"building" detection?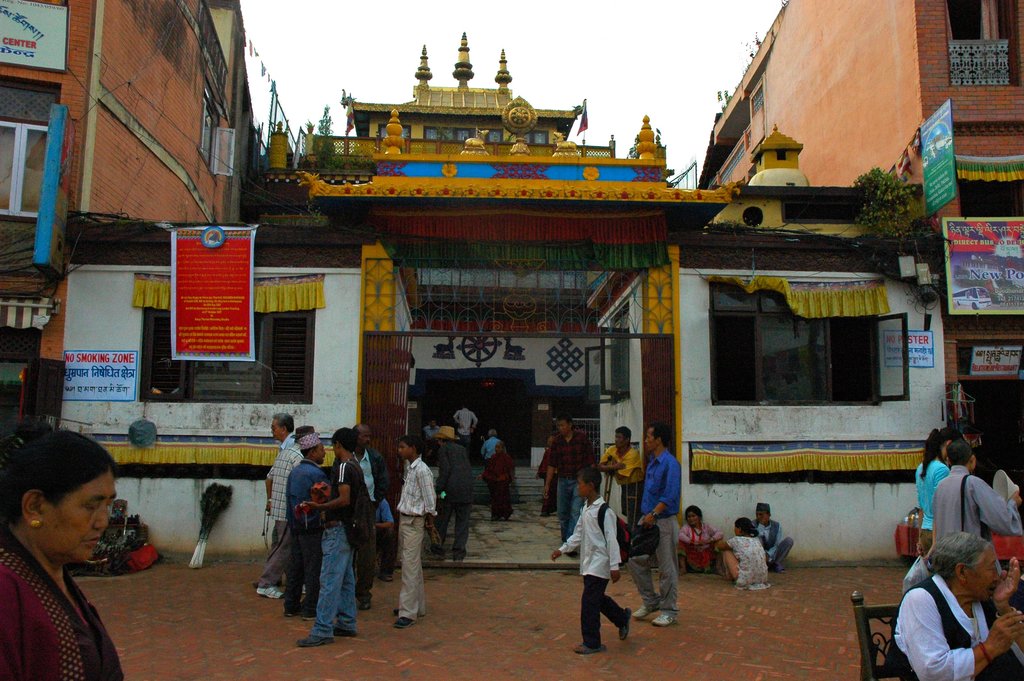
690:0:1023:525
